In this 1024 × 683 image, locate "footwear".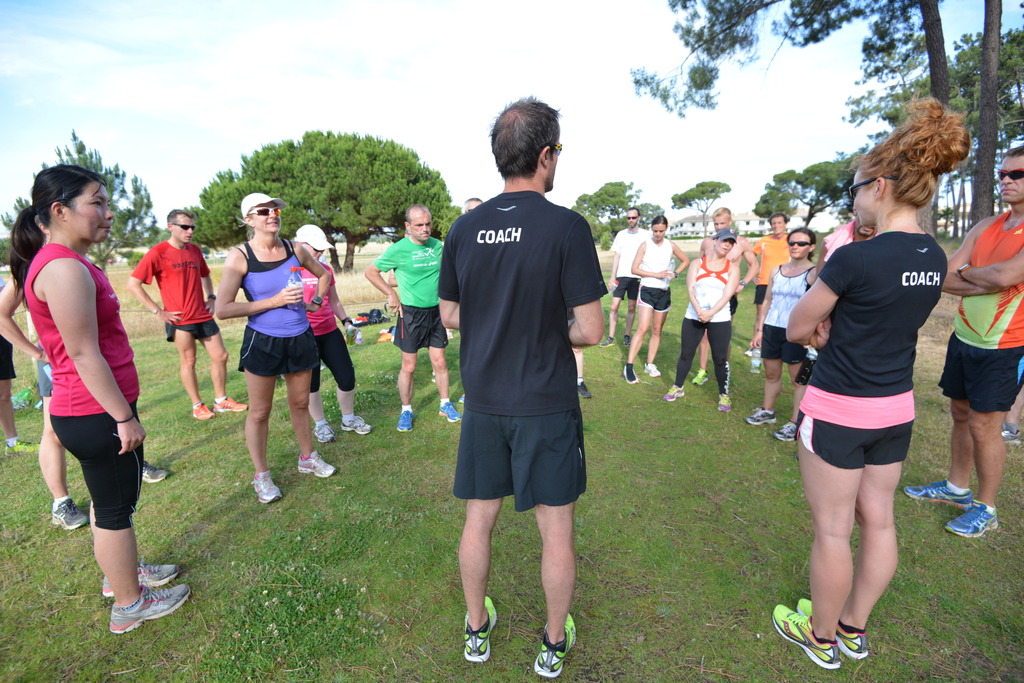
Bounding box: rect(189, 398, 217, 423).
